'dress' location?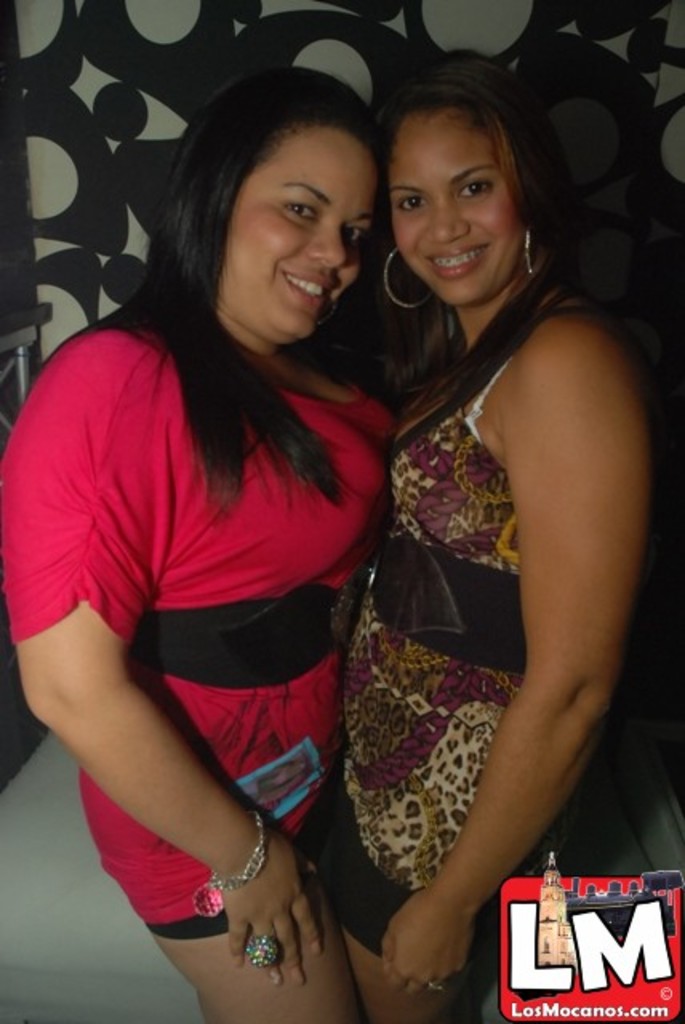
select_region(0, 322, 400, 939)
